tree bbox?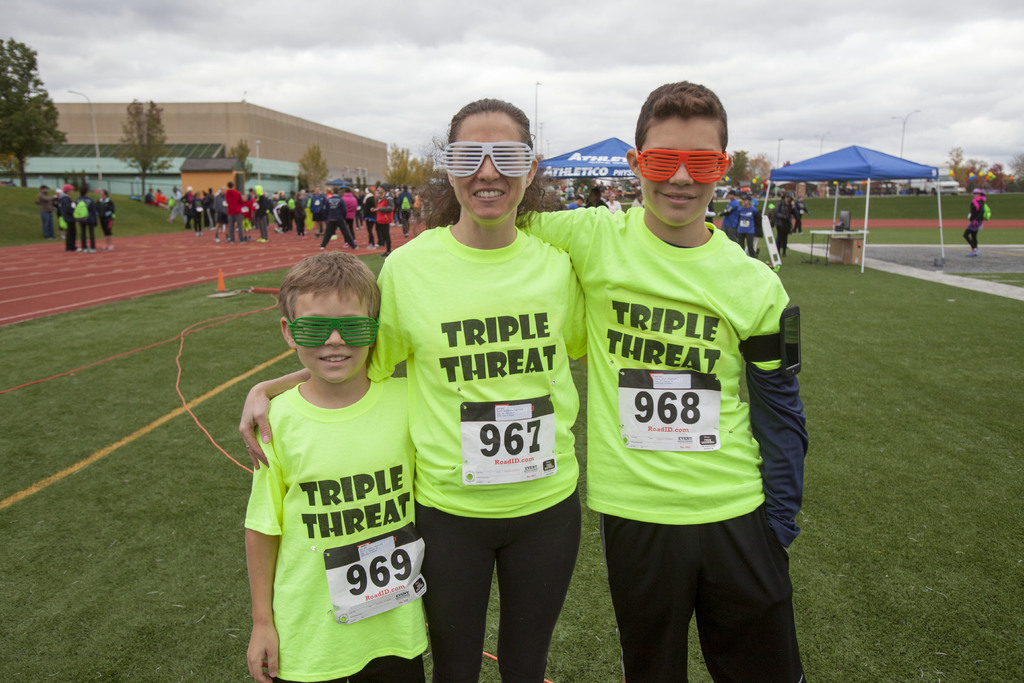
box(0, 45, 54, 156)
